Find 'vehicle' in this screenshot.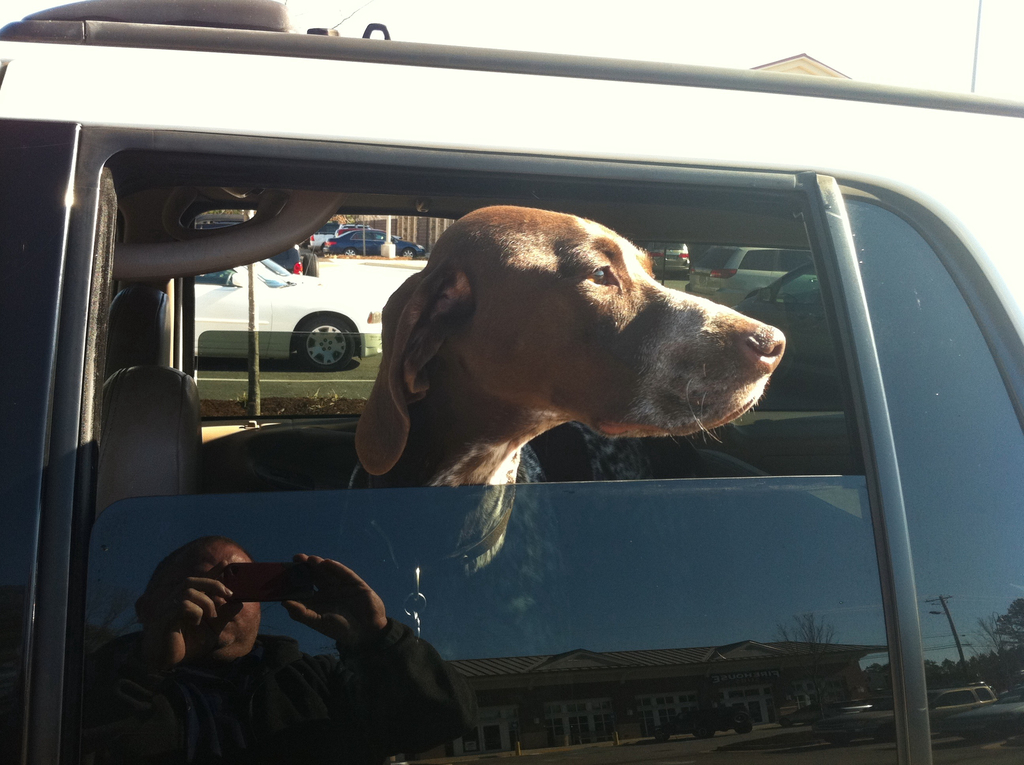
The bounding box for 'vehicle' is (x1=329, y1=224, x2=437, y2=261).
